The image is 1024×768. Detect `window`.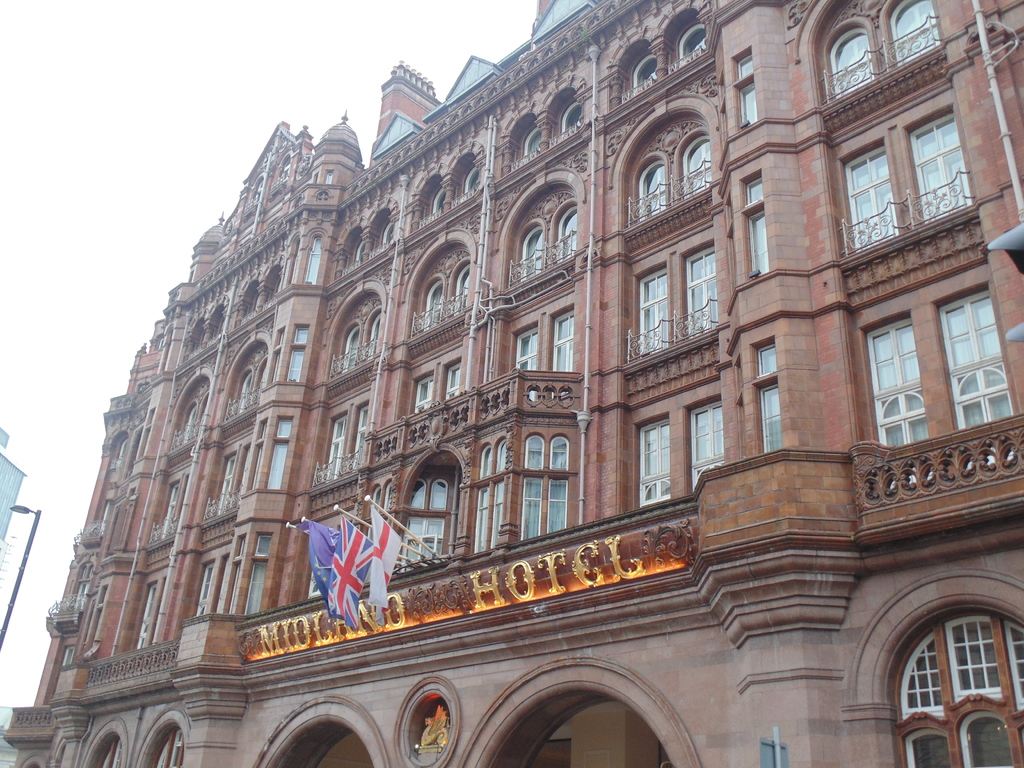
Detection: box(547, 431, 568, 468).
